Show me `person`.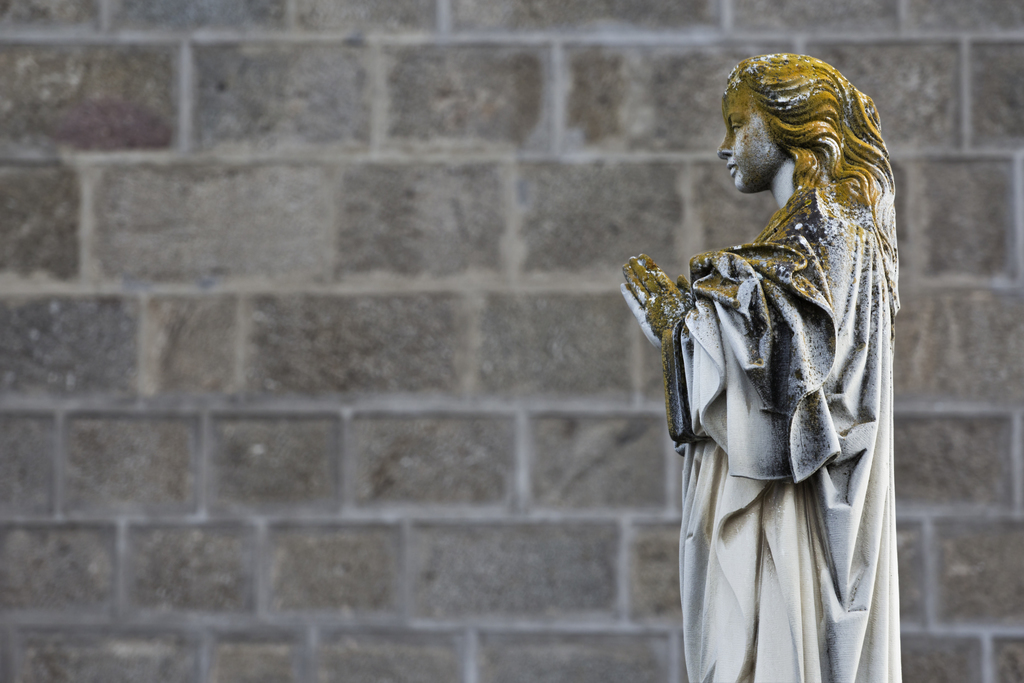
`person` is here: locate(646, 37, 901, 677).
